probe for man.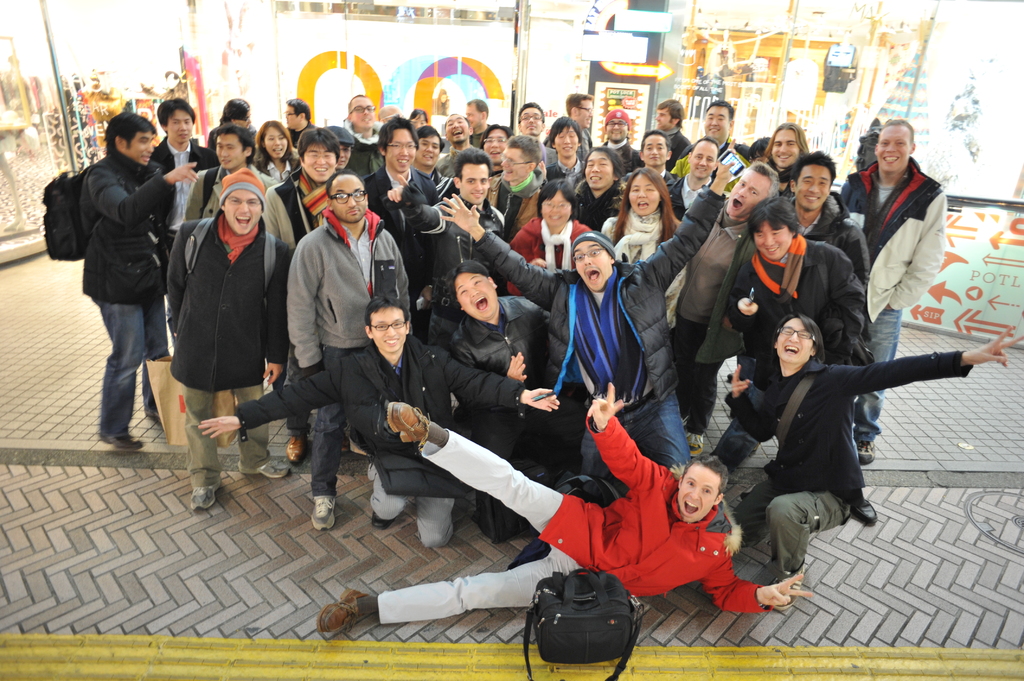
Probe result: crop(263, 129, 374, 464).
